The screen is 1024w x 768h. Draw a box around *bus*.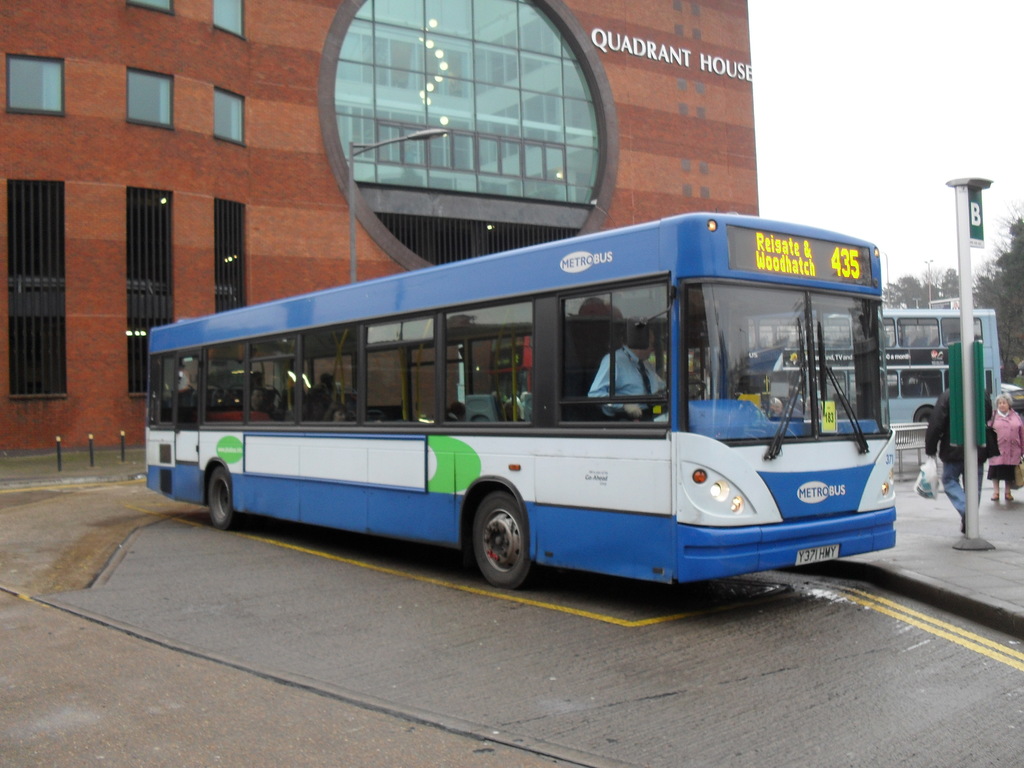
<region>689, 305, 1002, 423</region>.
